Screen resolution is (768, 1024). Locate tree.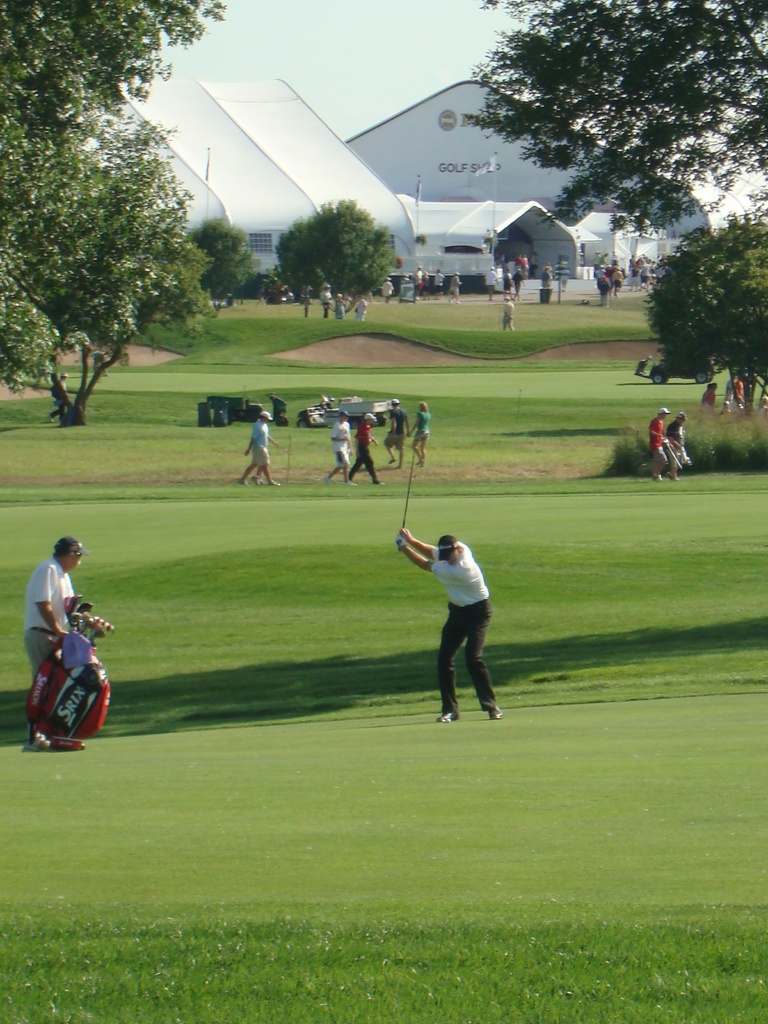
pyautogui.locateOnScreen(176, 209, 277, 304).
